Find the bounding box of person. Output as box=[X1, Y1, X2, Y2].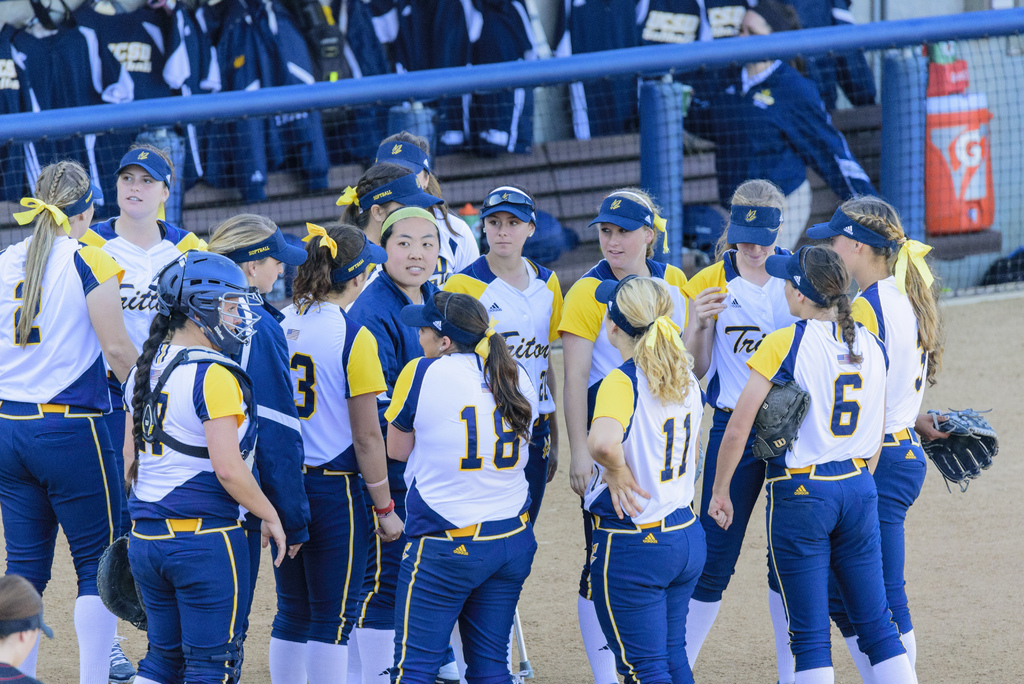
box=[78, 136, 211, 382].
